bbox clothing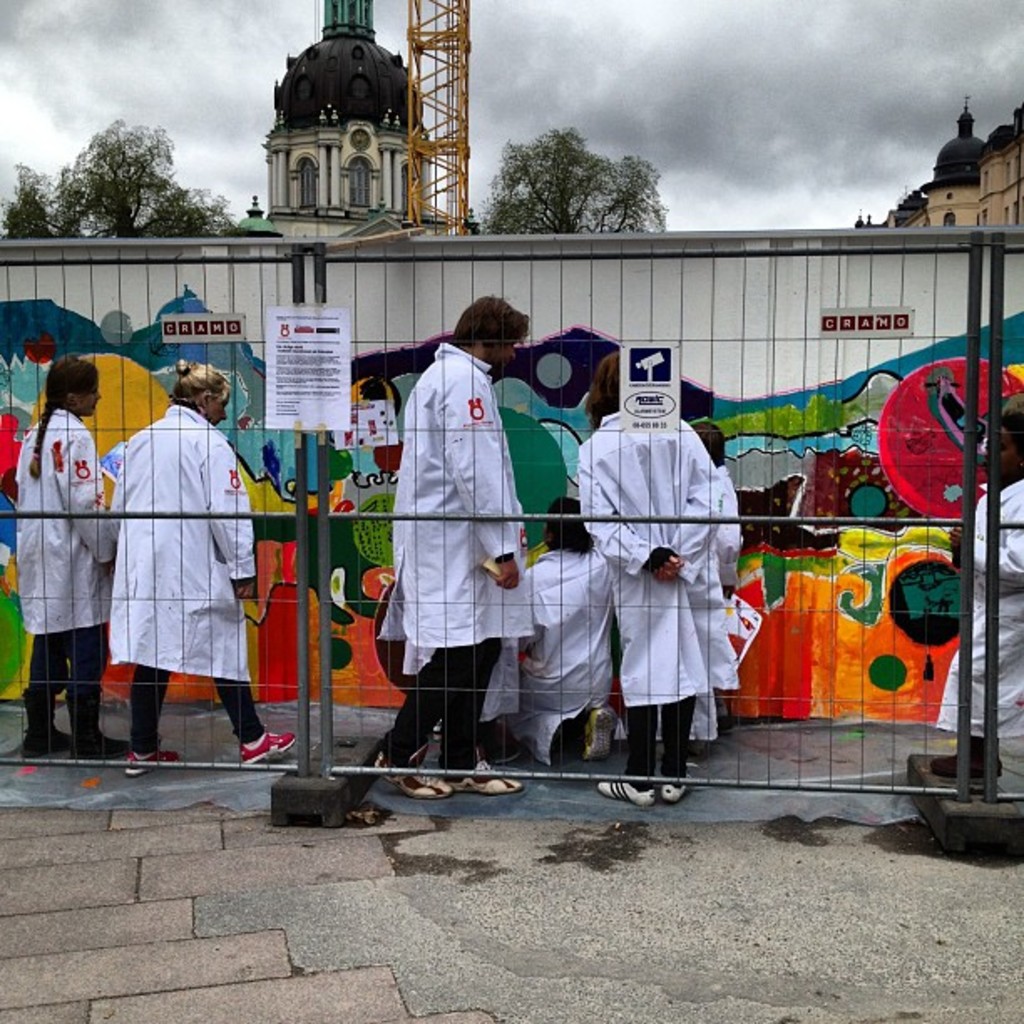
bbox(517, 545, 619, 760)
